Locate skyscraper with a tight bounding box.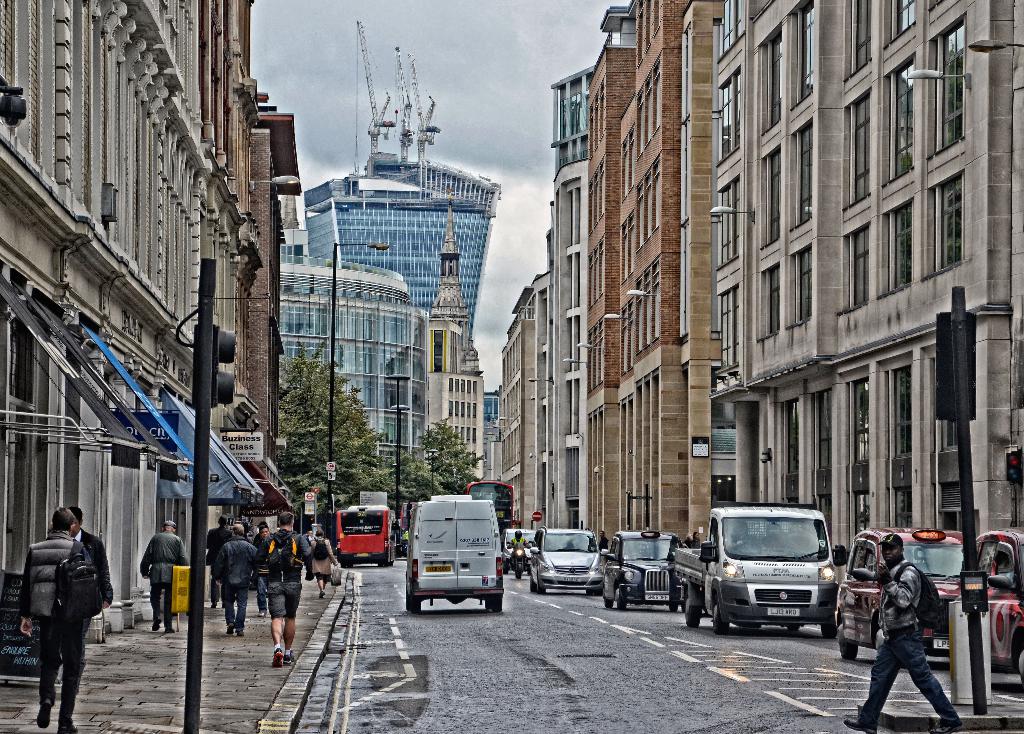
Rect(705, 0, 1023, 593).
